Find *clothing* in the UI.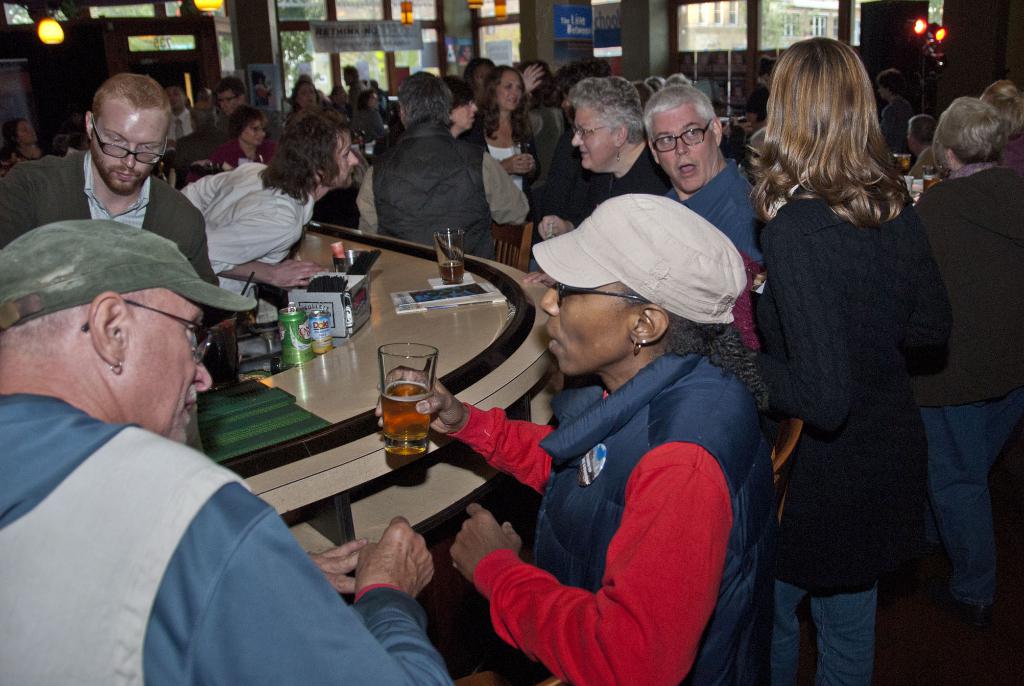
UI element at [x1=360, y1=119, x2=532, y2=254].
